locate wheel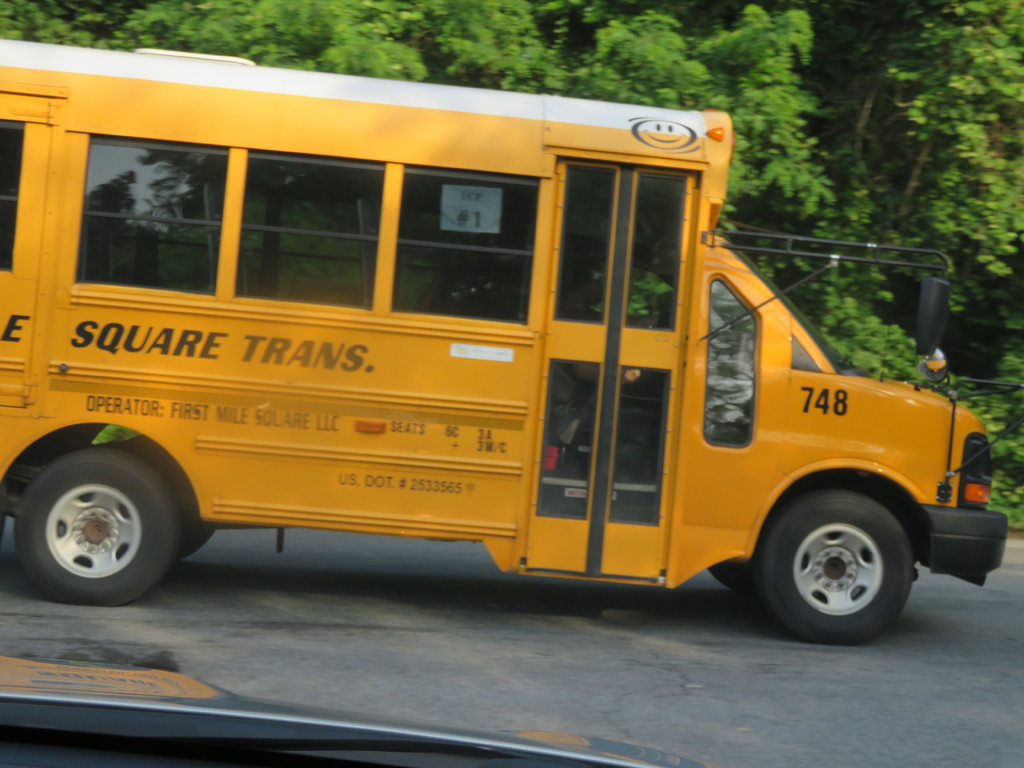
751:482:914:646
